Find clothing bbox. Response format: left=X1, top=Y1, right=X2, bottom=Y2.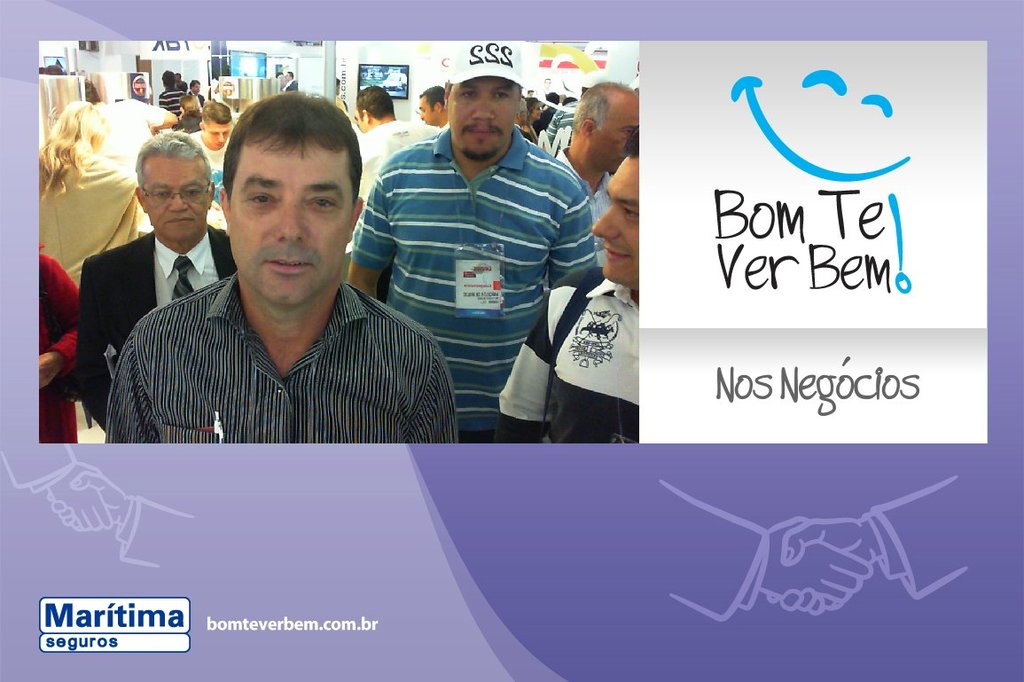
left=489, top=265, right=639, bottom=445.
